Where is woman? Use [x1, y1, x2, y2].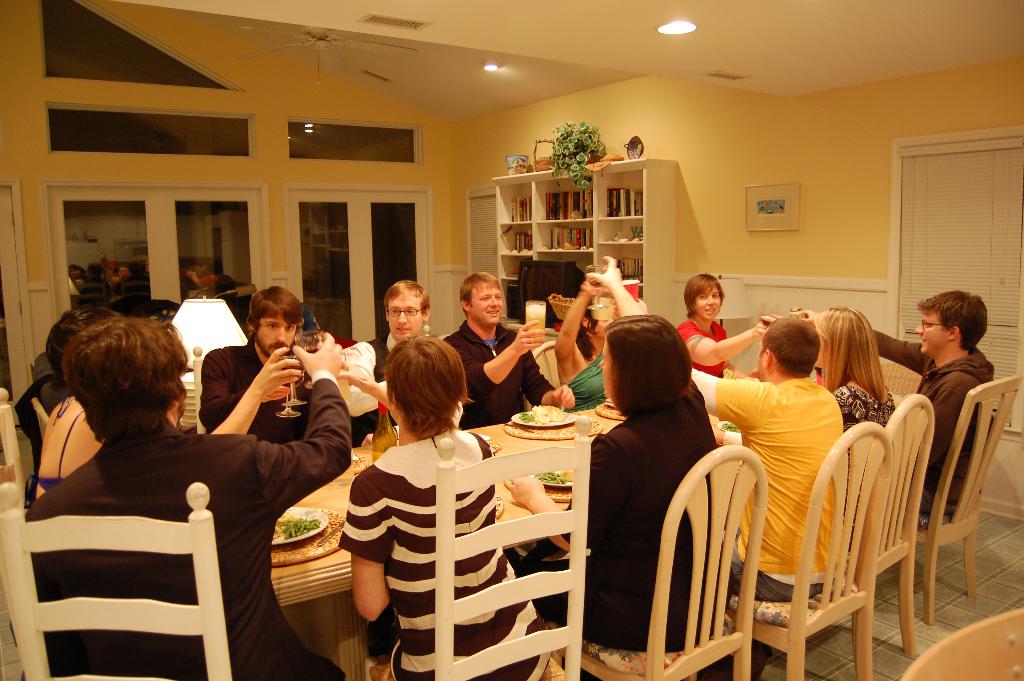
[335, 325, 557, 680].
